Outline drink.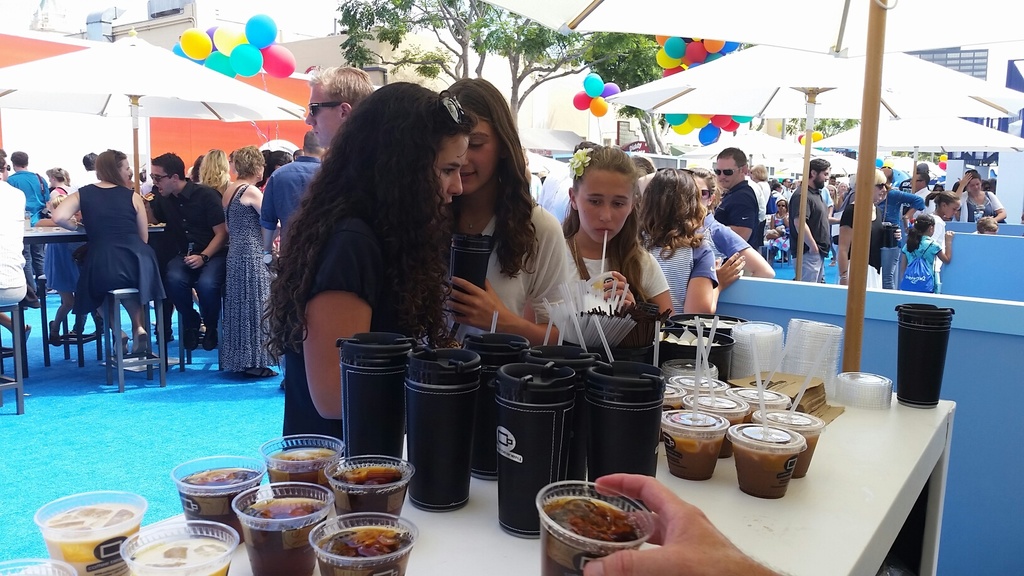
Outline: [x1=35, y1=492, x2=140, y2=575].
